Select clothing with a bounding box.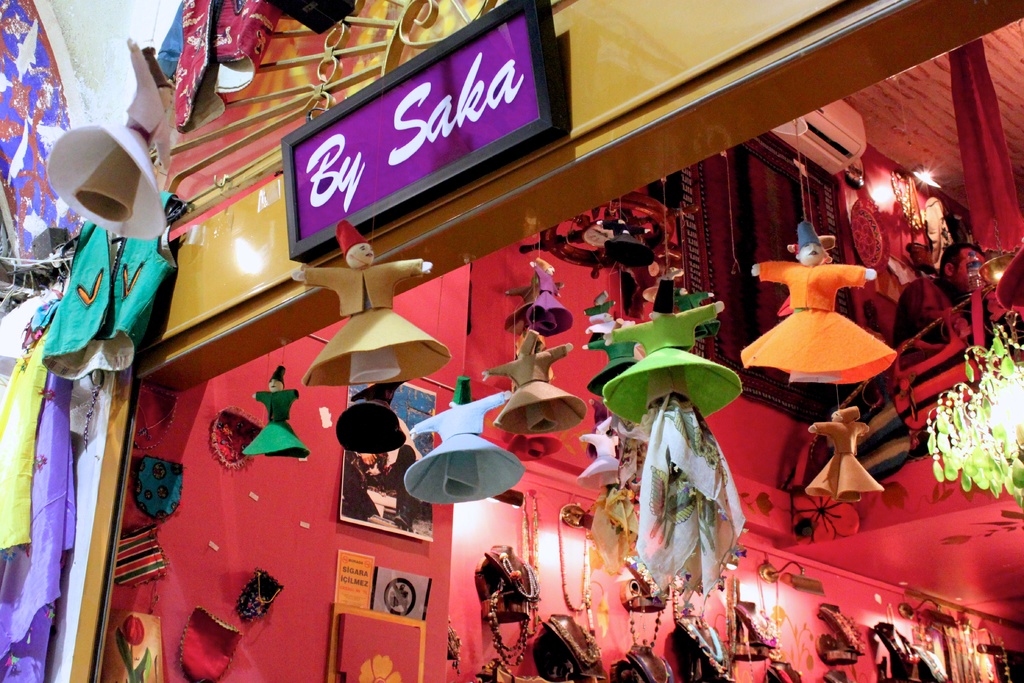
(x1=175, y1=0, x2=284, y2=135).
